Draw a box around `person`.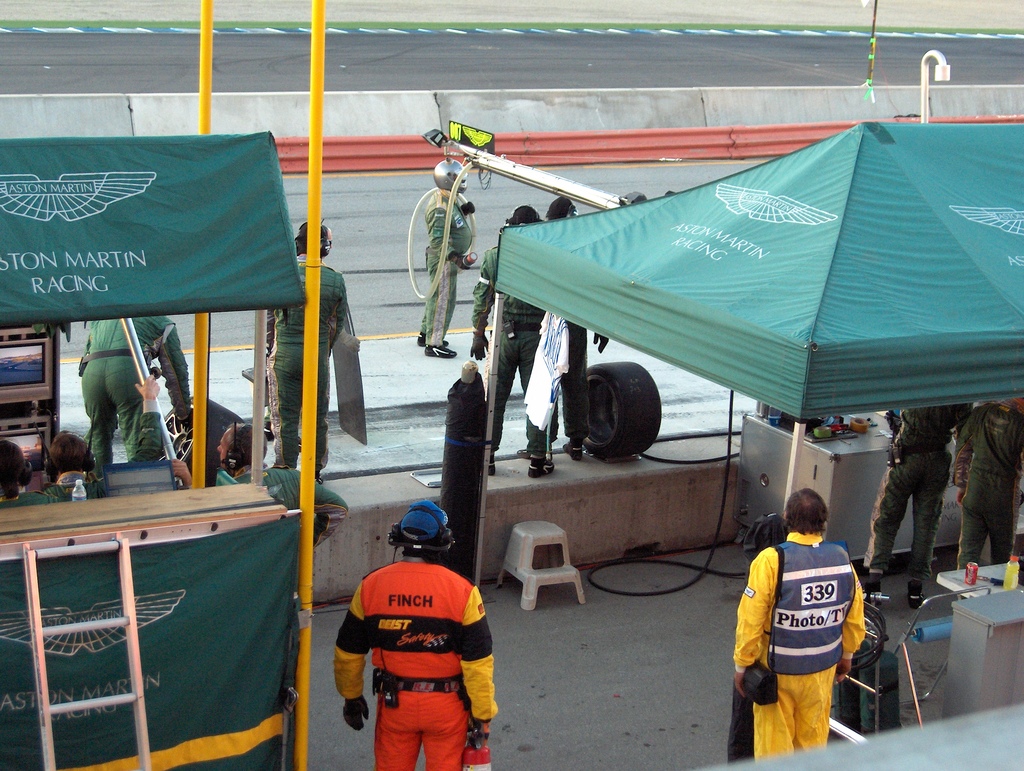
bbox=[216, 423, 345, 538].
